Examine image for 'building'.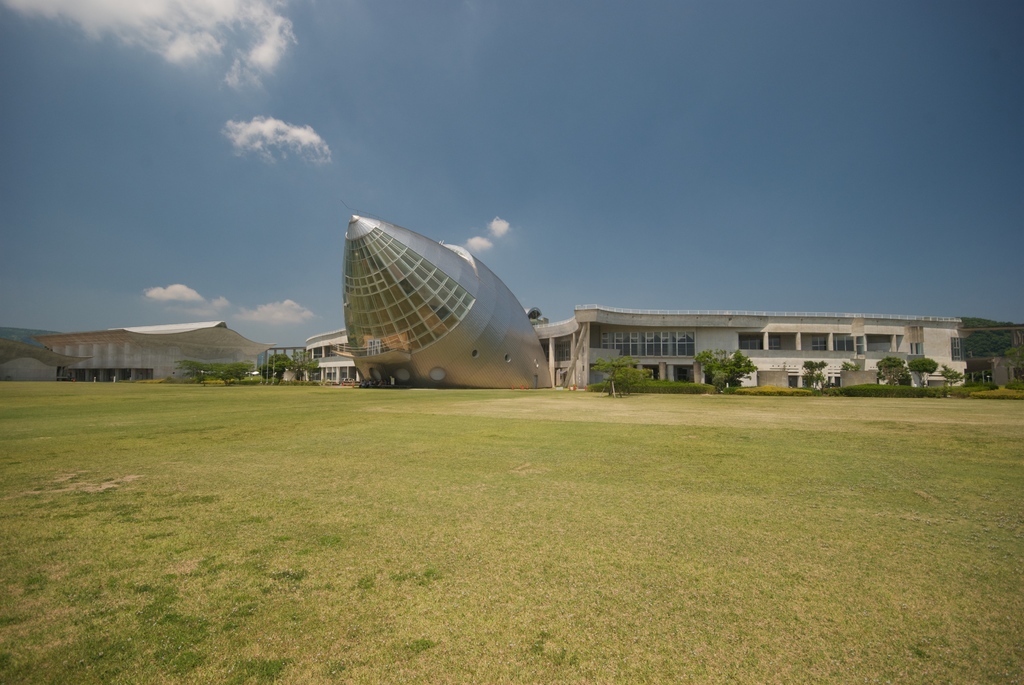
Examination result: {"x1": 301, "y1": 327, "x2": 357, "y2": 378}.
